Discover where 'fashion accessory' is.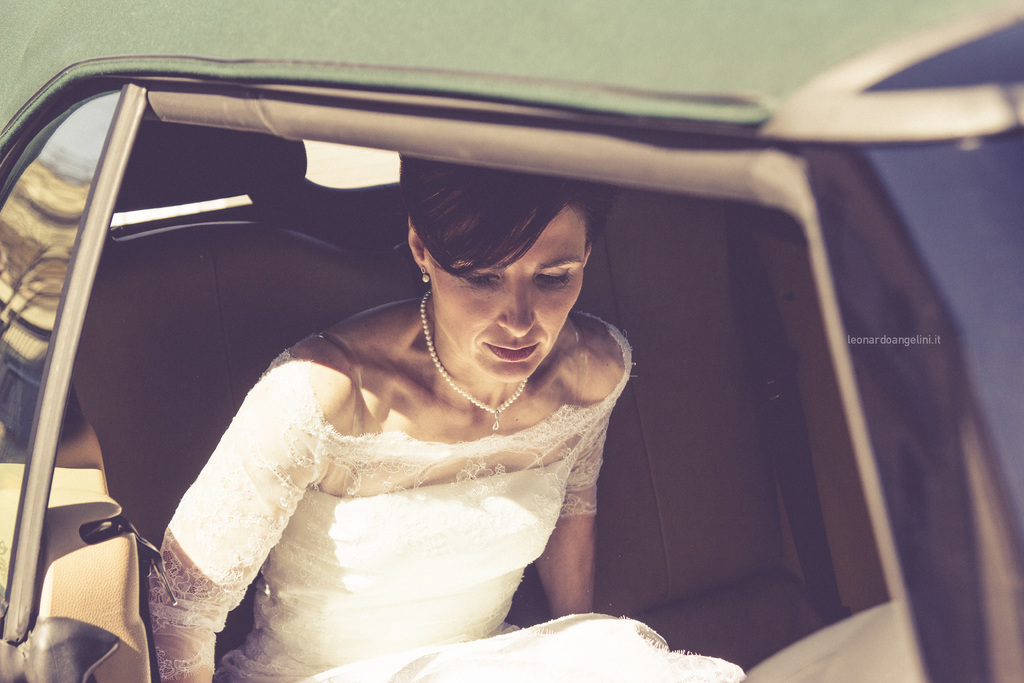
Discovered at [left=419, top=269, right=431, bottom=293].
